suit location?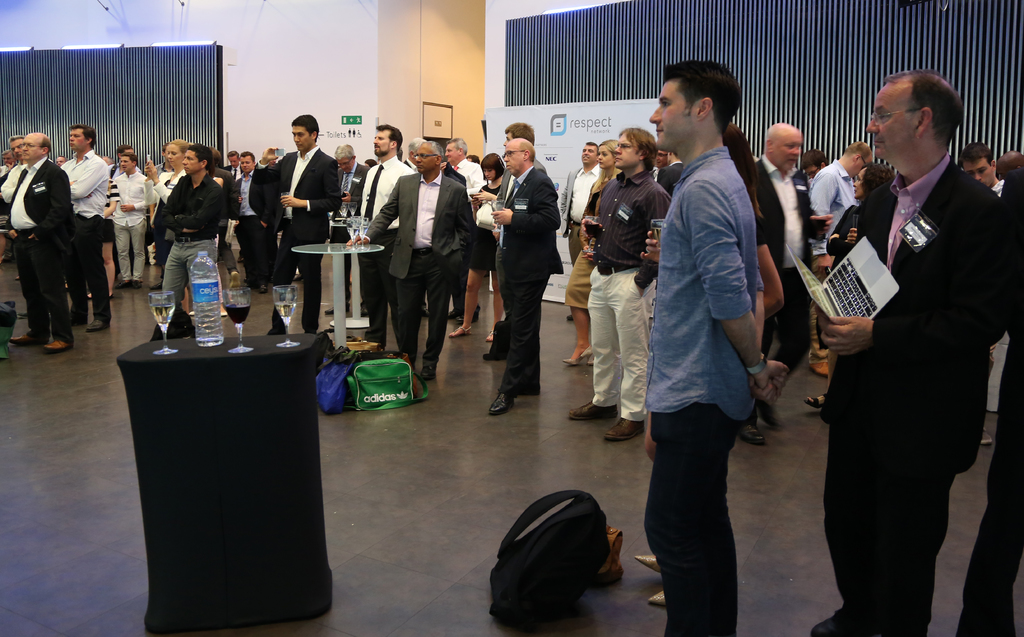
locate(339, 164, 372, 306)
